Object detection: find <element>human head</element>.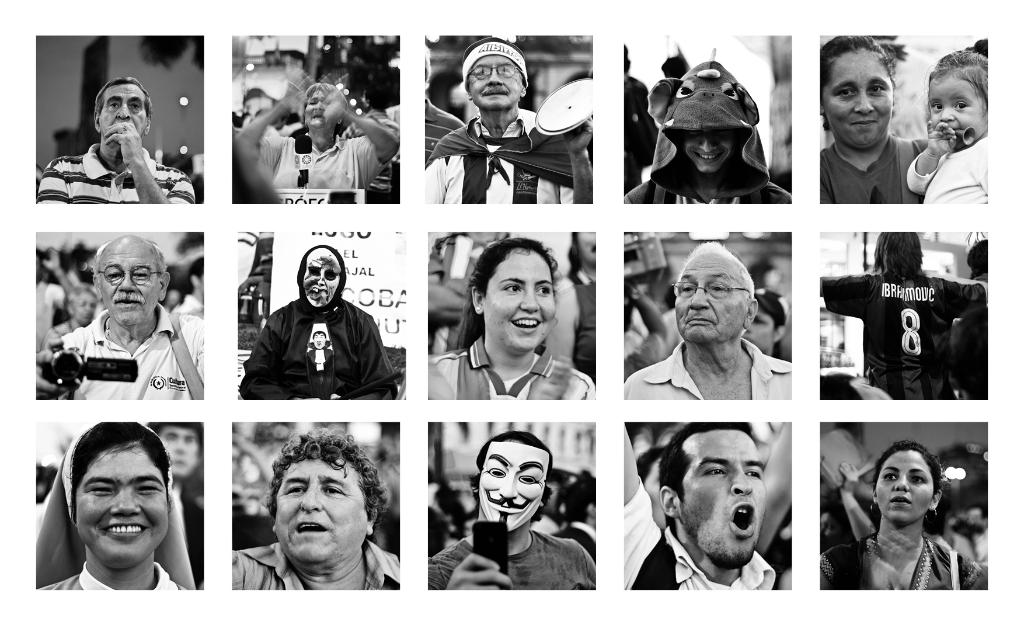
[820, 32, 895, 152].
